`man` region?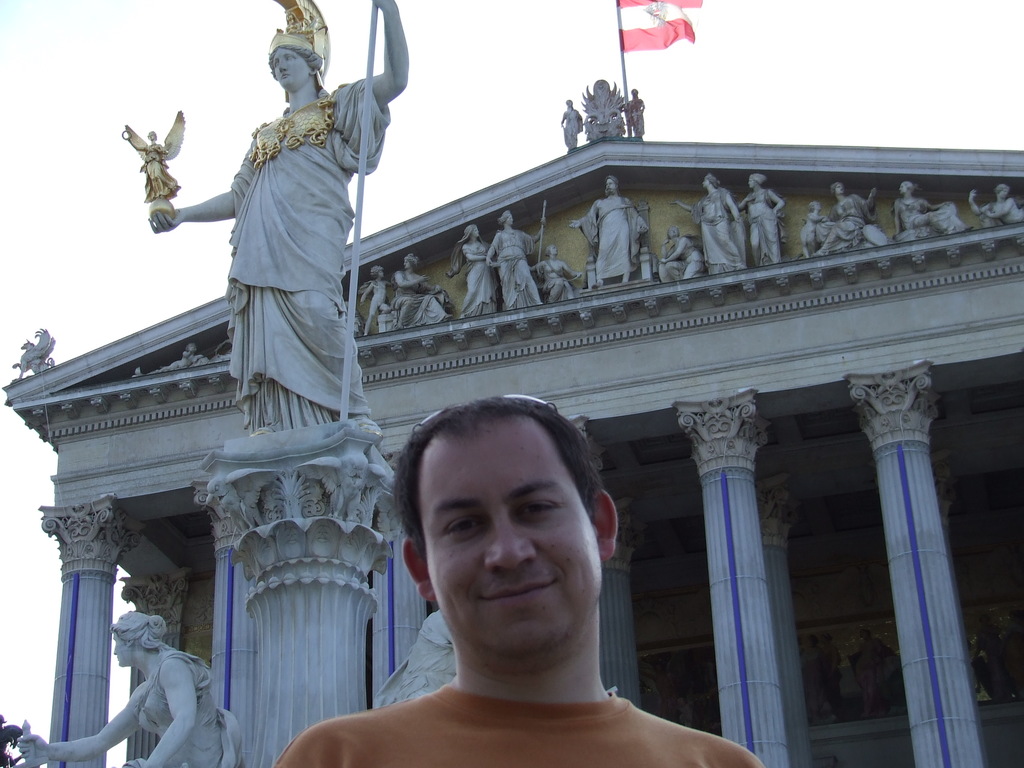
(273, 387, 769, 767)
